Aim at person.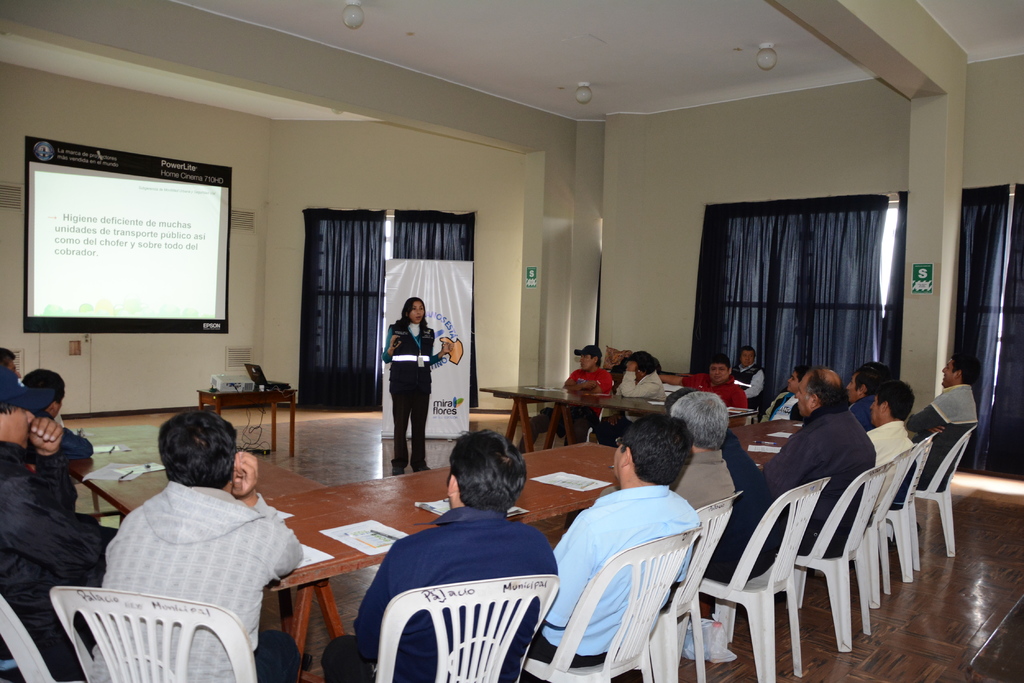
Aimed at <box>906,348,980,491</box>.
